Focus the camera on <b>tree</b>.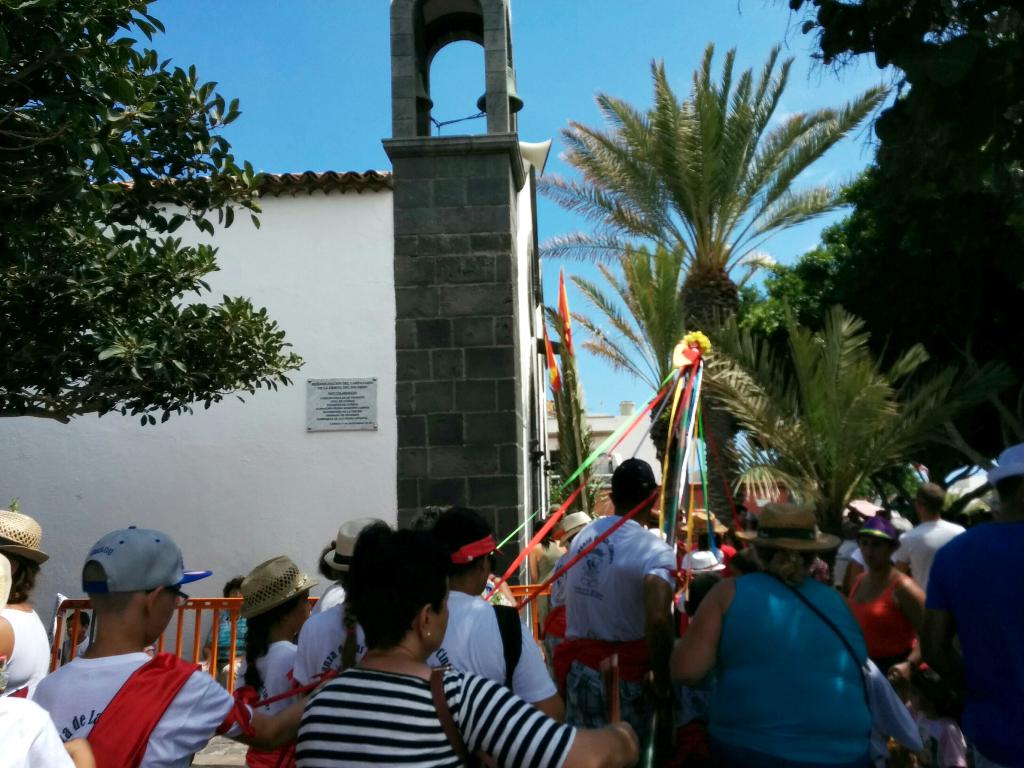
Focus region: x1=547, y1=241, x2=703, y2=541.
